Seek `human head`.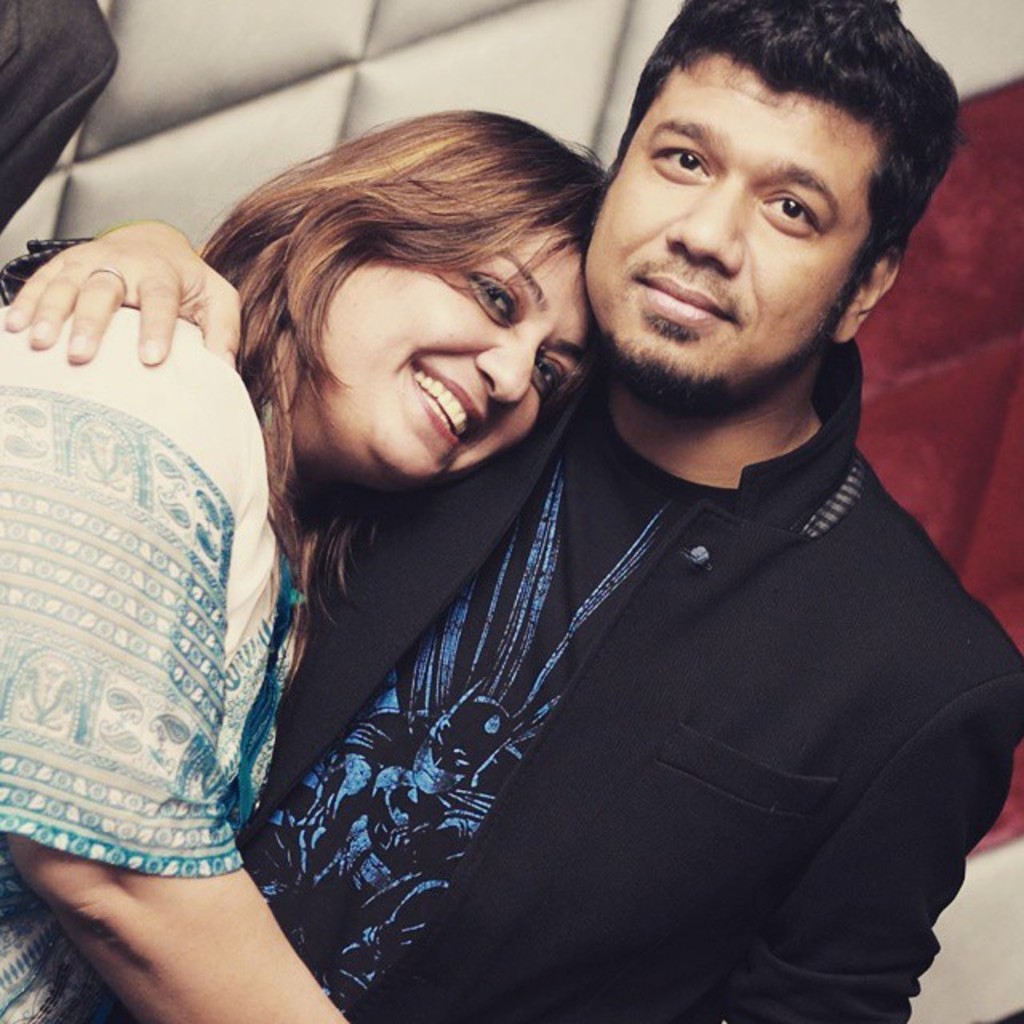
x1=227 y1=107 x2=598 y2=499.
